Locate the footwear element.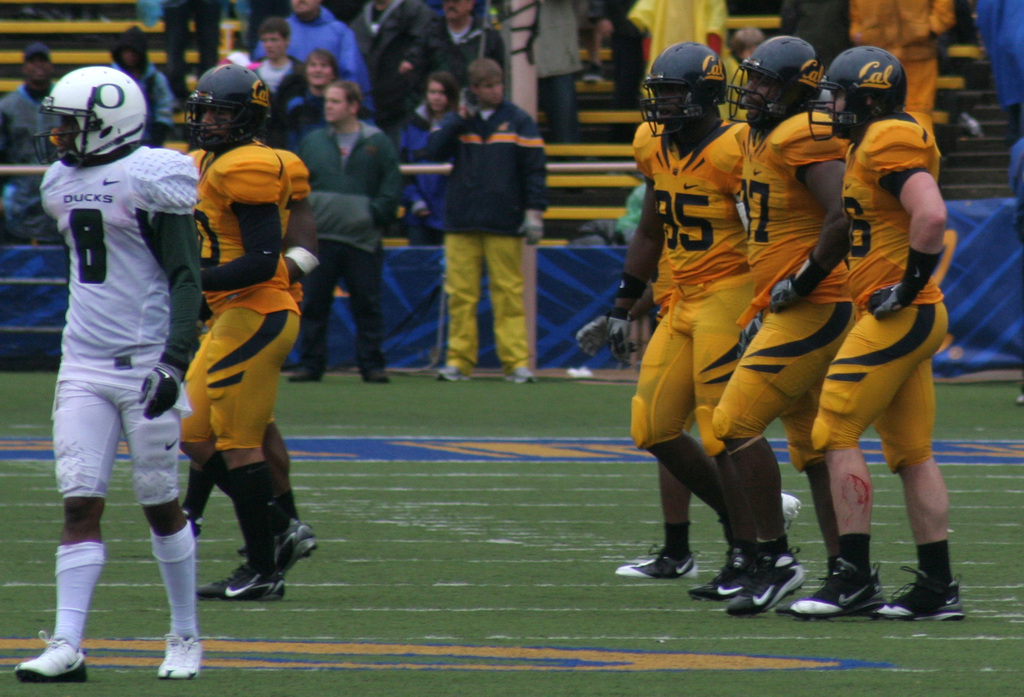
Element bbox: rect(504, 365, 535, 385).
